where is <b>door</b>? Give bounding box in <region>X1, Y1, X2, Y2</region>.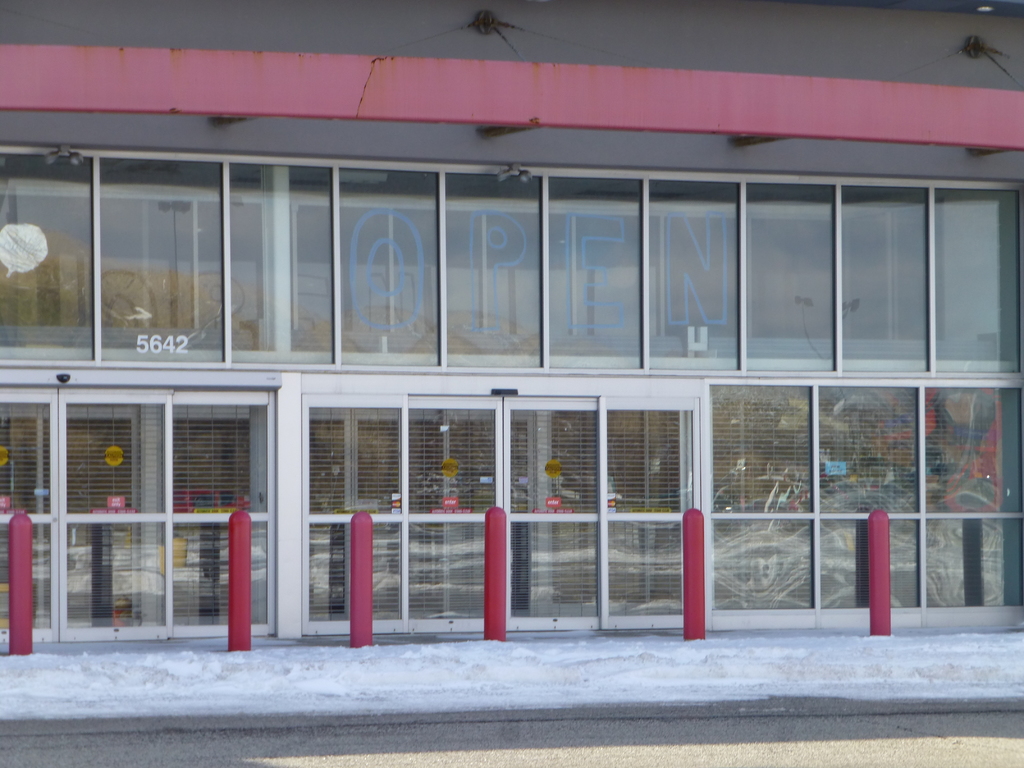
<region>0, 387, 274, 642</region>.
